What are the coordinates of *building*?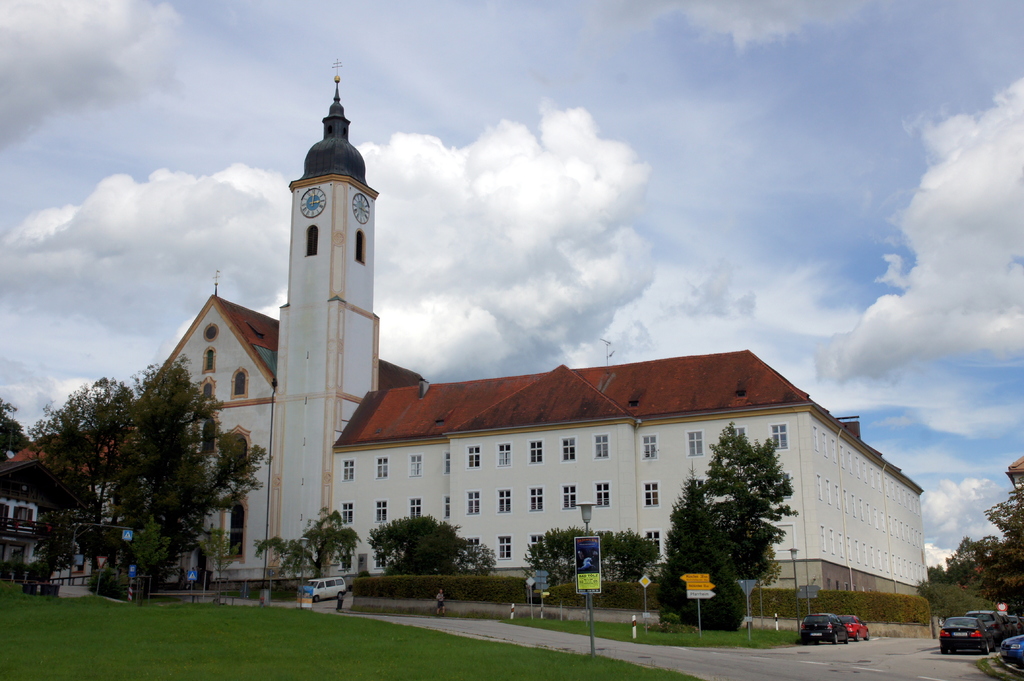
crop(0, 86, 934, 621).
